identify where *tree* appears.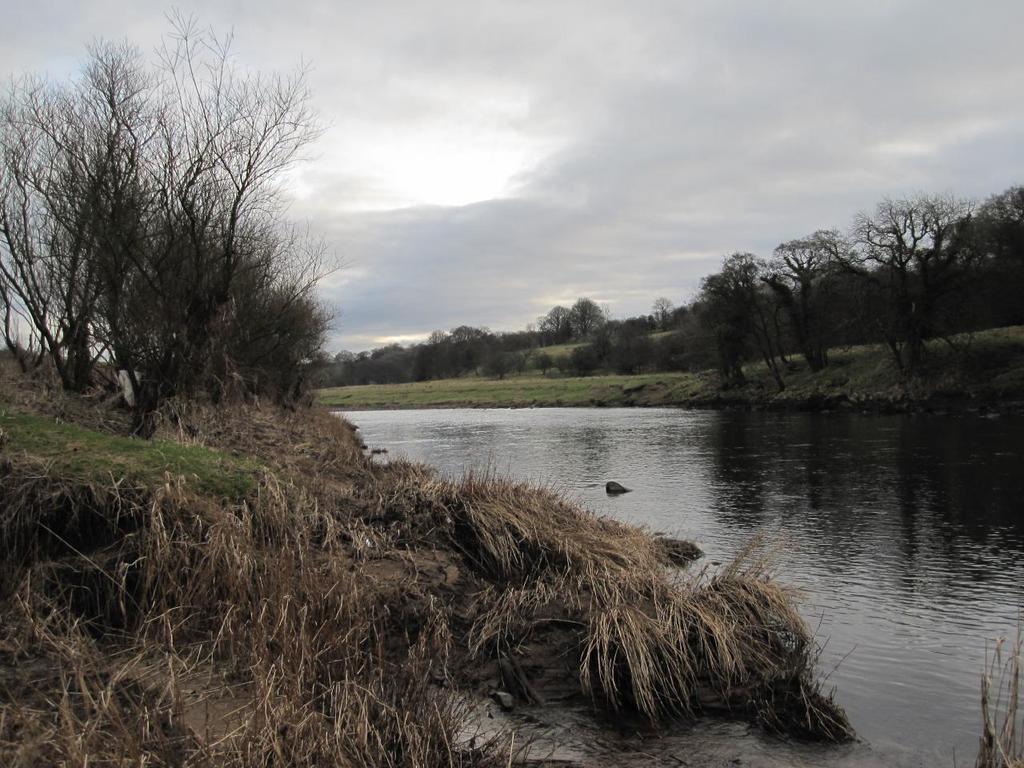
Appears at bbox=[327, 299, 687, 379].
